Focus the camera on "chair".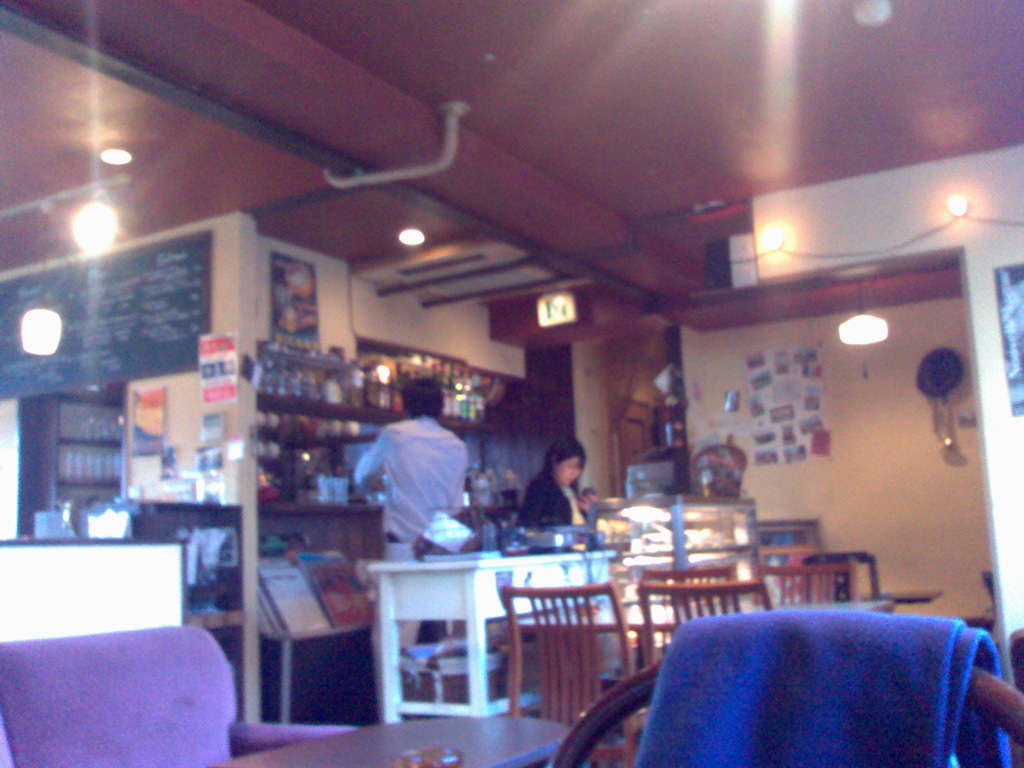
Focus region: {"left": 637, "top": 563, "right": 742, "bottom": 662}.
